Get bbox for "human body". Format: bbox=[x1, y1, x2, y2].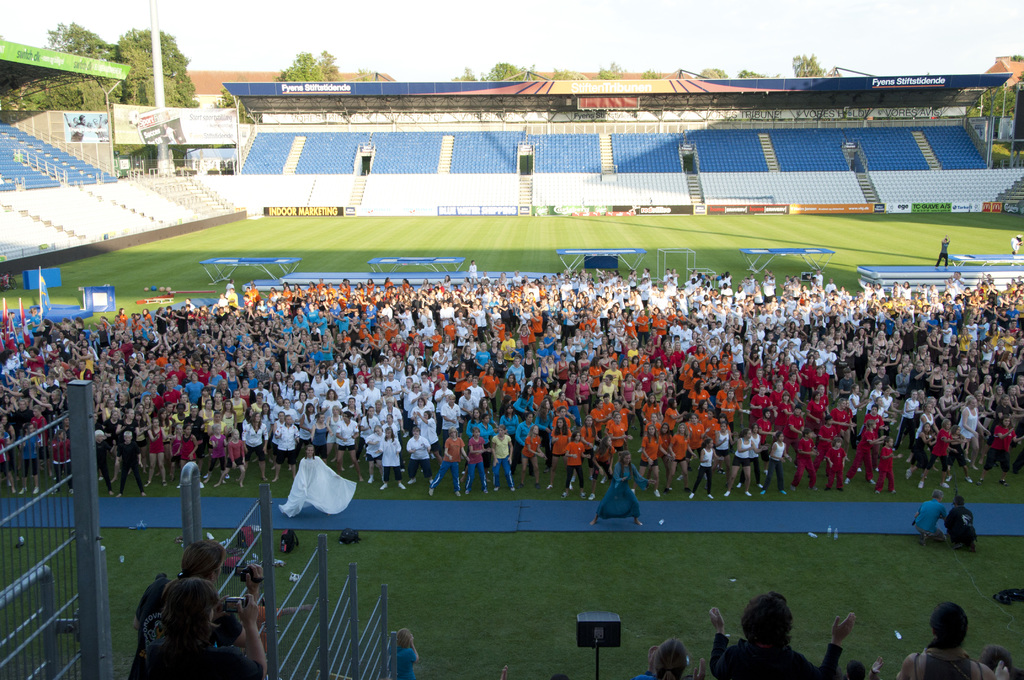
bbox=[653, 344, 670, 357].
